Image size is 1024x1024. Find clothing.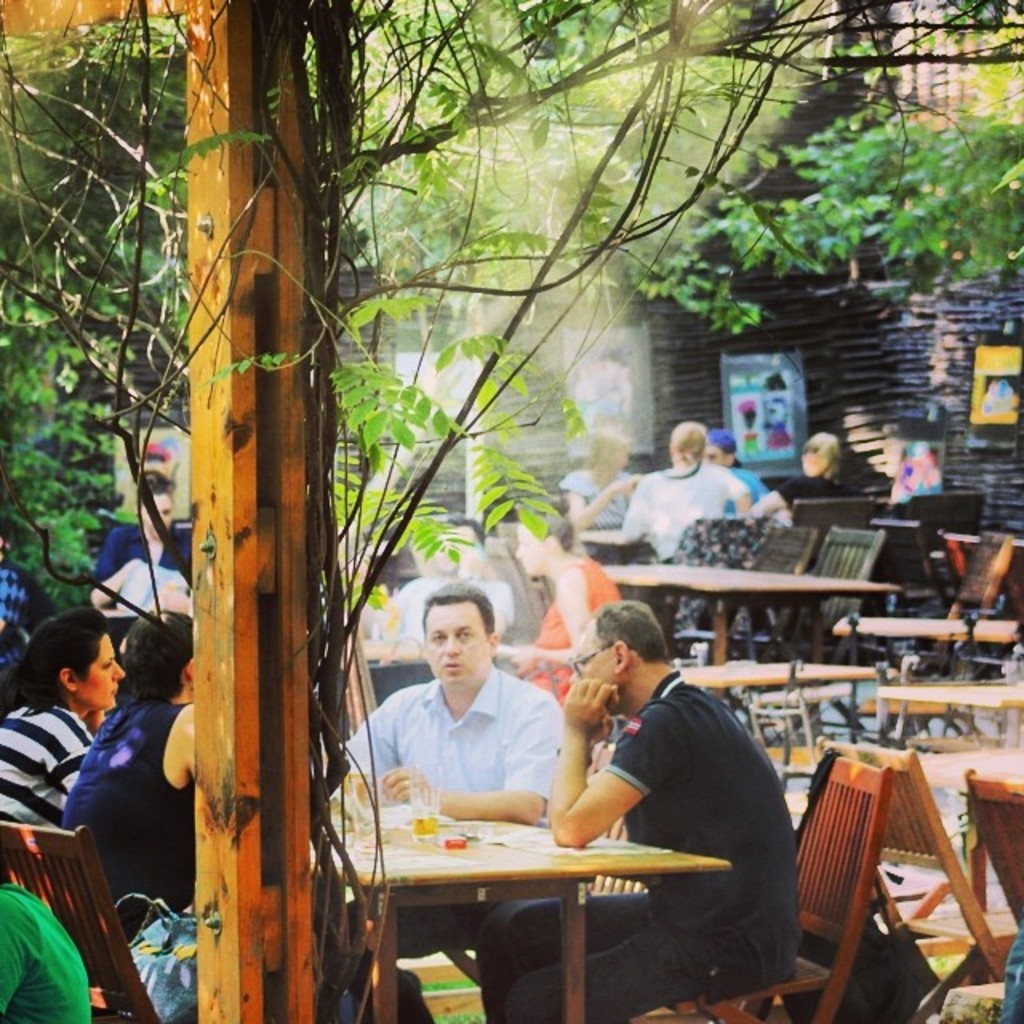
{"left": 376, "top": 573, "right": 515, "bottom": 645}.
